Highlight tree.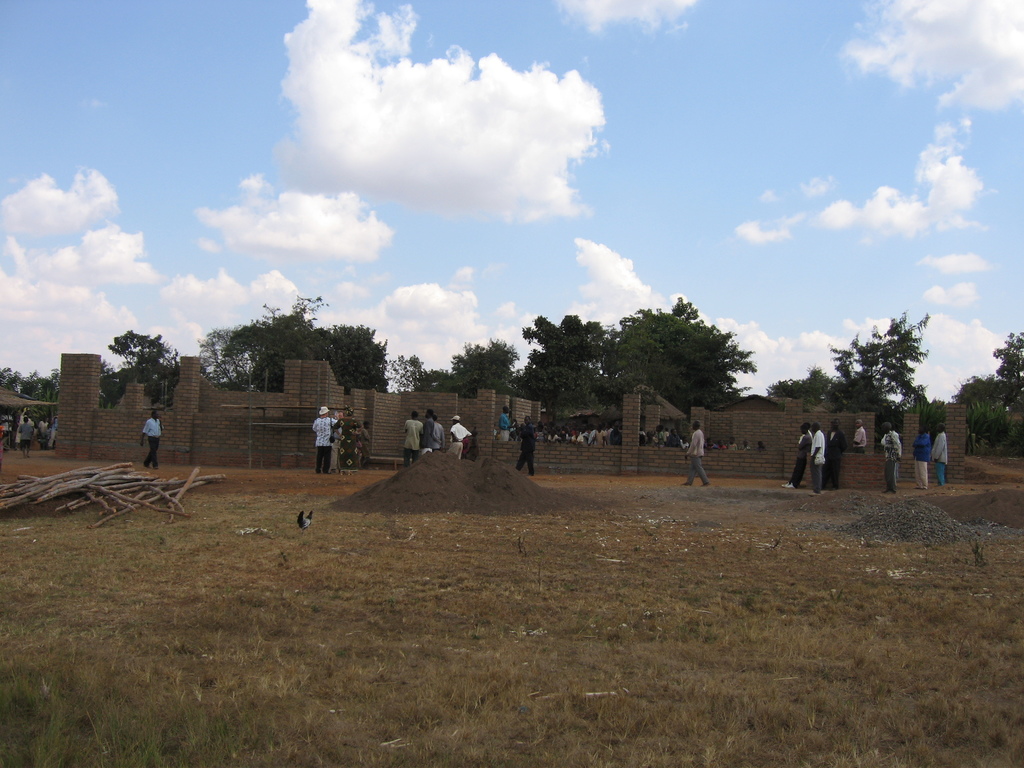
Highlighted region: {"left": 504, "top": 312, "right": 635, "bottom": 416}.
